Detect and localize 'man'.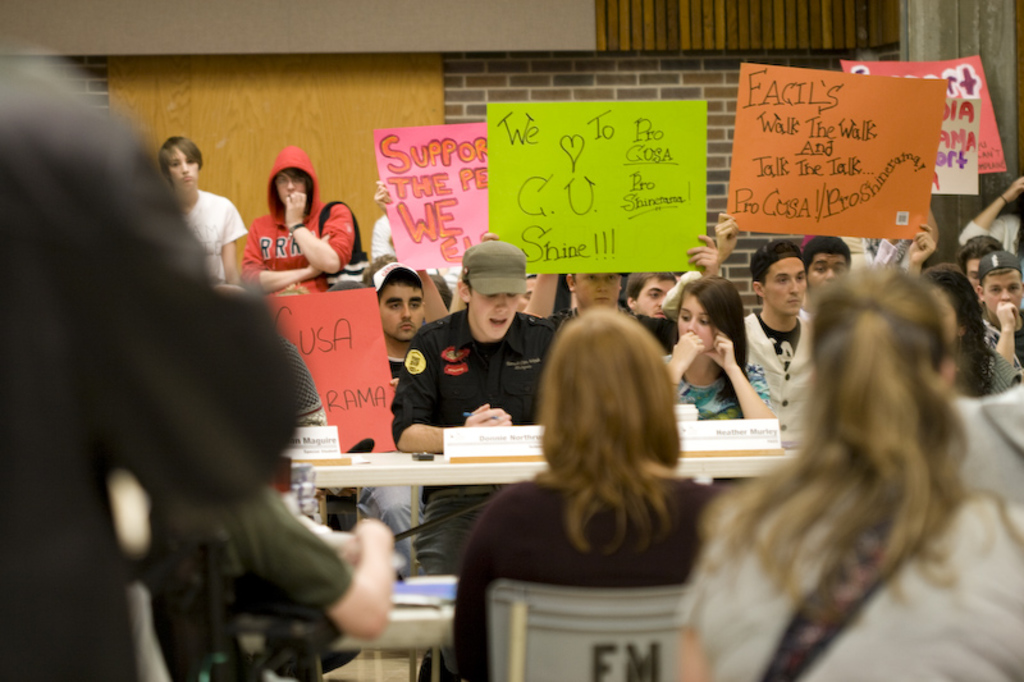
Localized at 961:230:1005:301.
